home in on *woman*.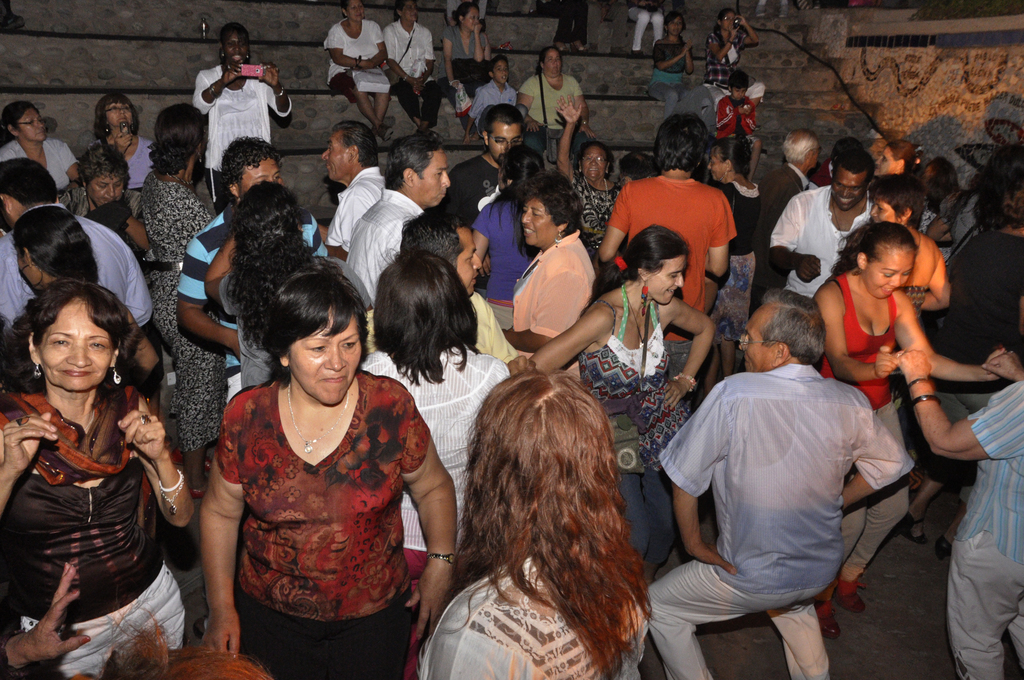
Homed in at (810,229,1020,639).
